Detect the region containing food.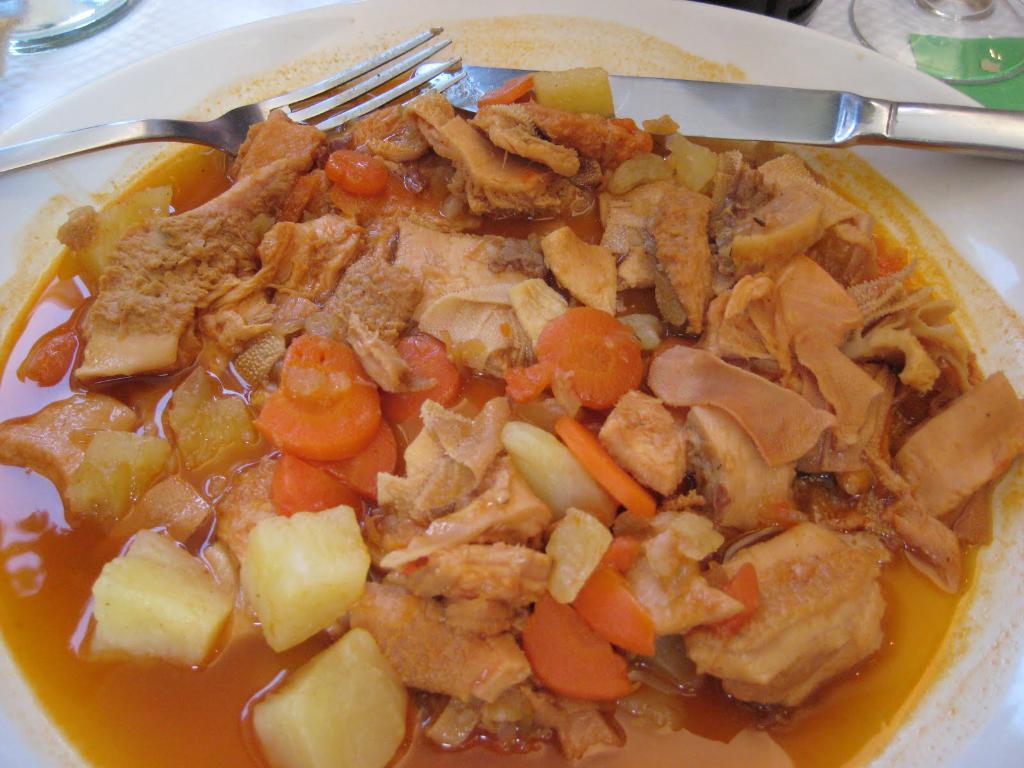
(left=18, top=46, right=994, bottom=755).
